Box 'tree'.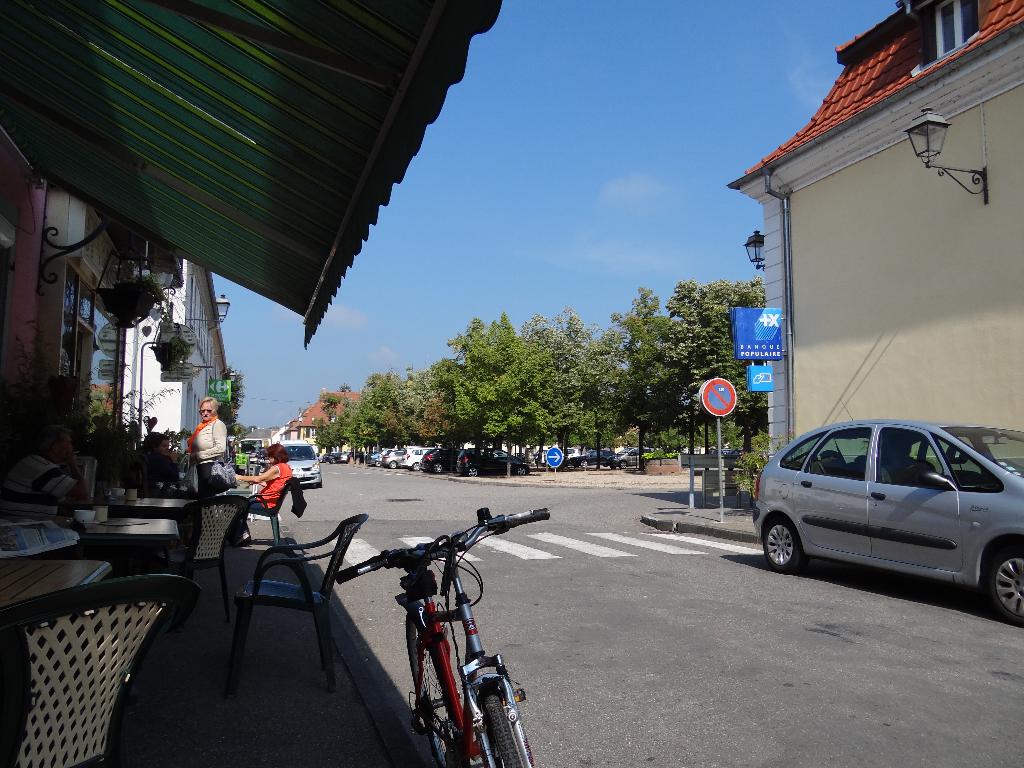
<region>545, 310, 634, 471</region>.
